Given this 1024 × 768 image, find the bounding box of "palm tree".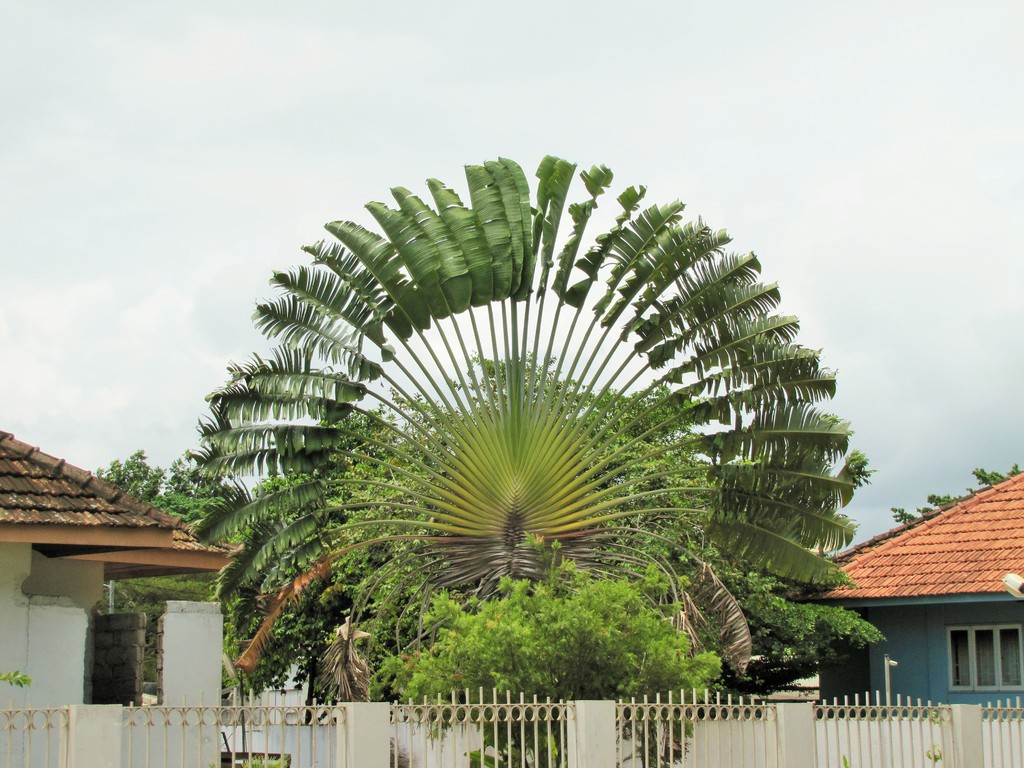
bbox=[389, 351, 604, 644].
